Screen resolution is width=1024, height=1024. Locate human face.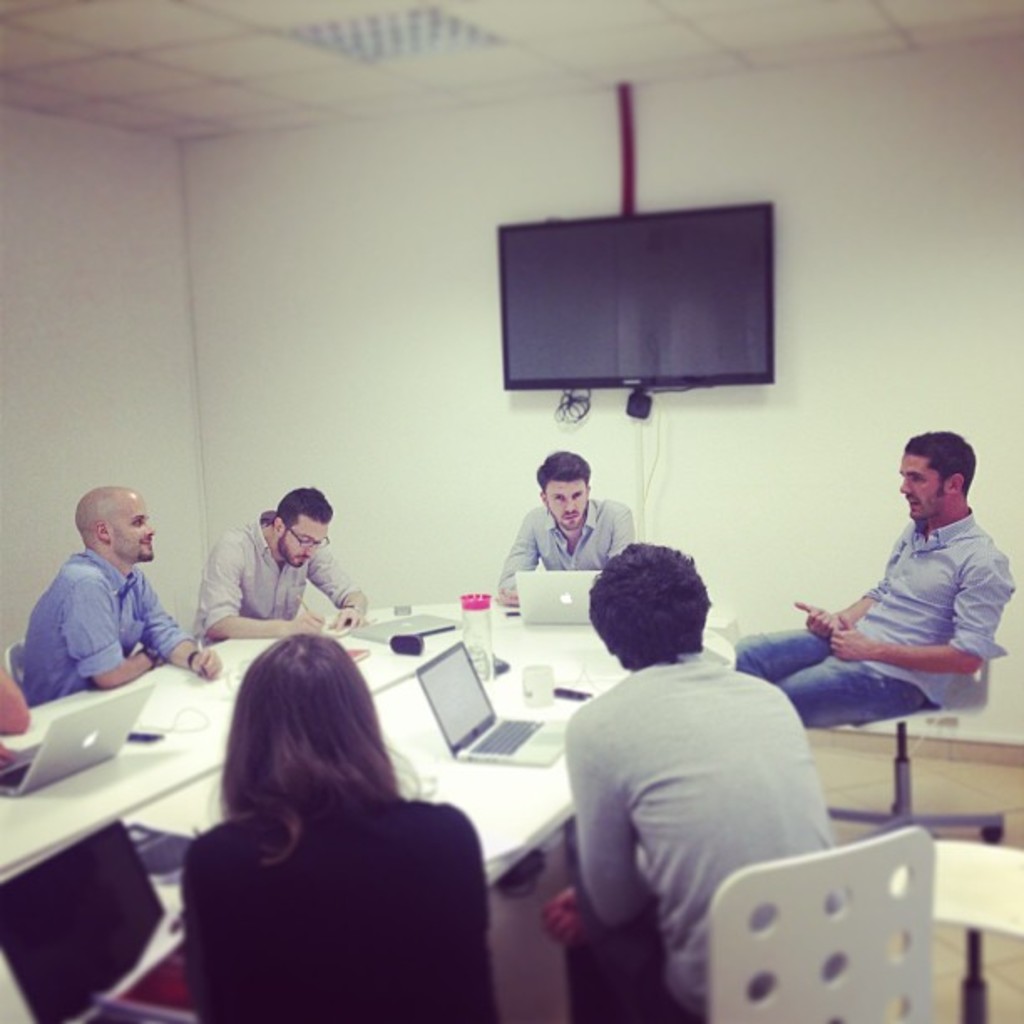
bbox=(110, 494, 156, 561).
